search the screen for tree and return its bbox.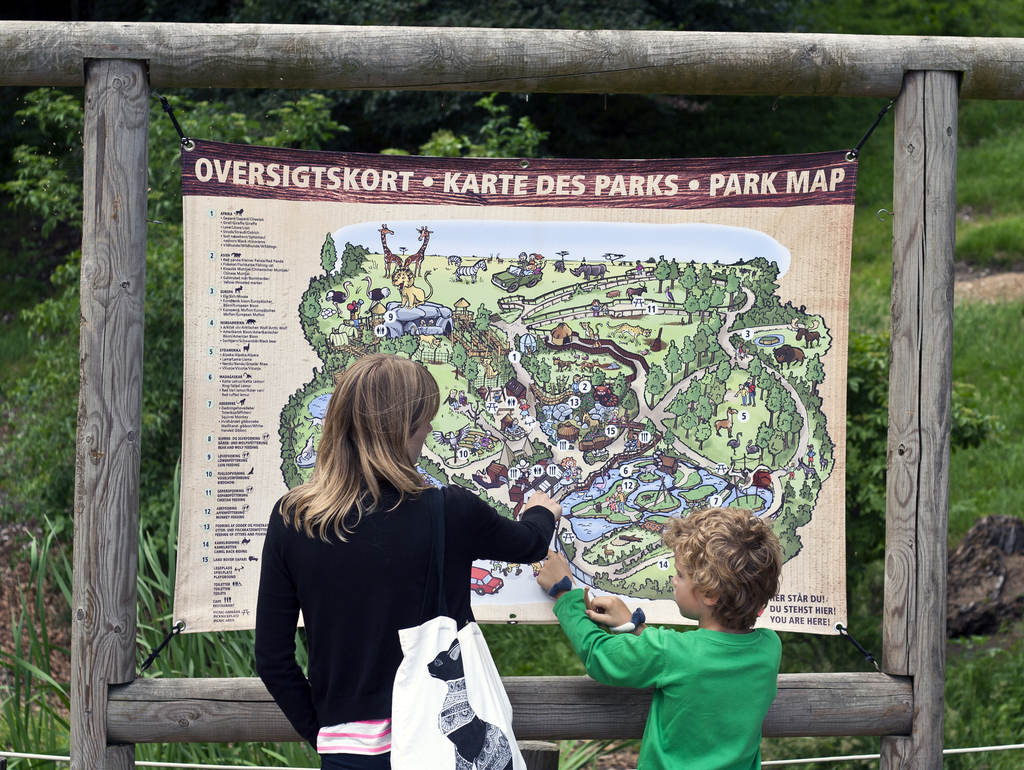
Found: (x1=538, y1=360, x2=552, y2=390).
